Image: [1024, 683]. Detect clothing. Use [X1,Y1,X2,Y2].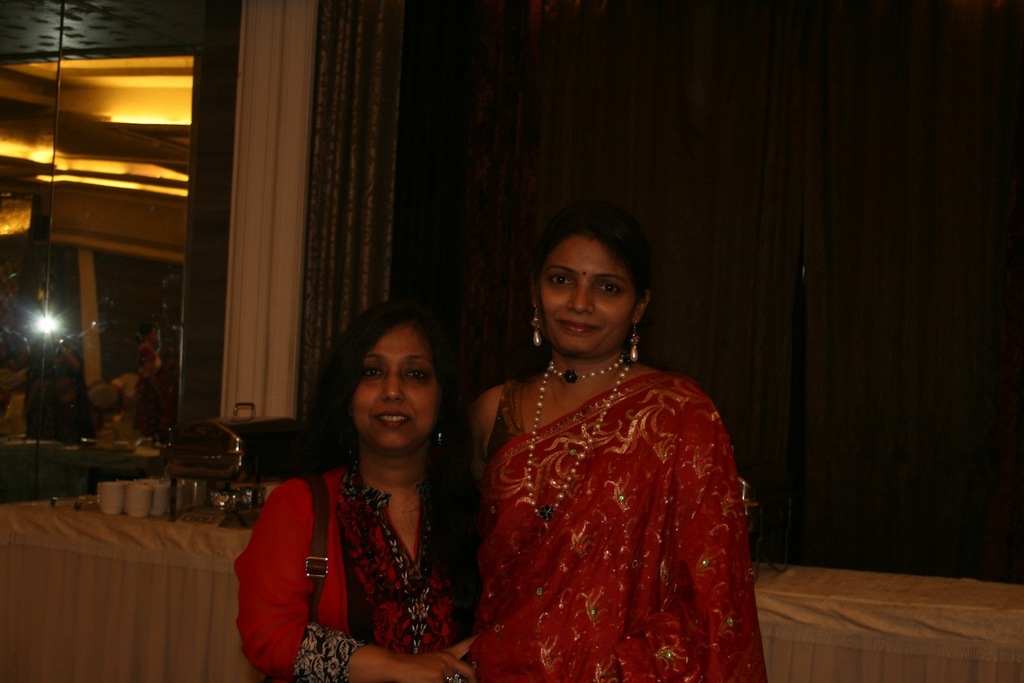
[229,444,478,682].
